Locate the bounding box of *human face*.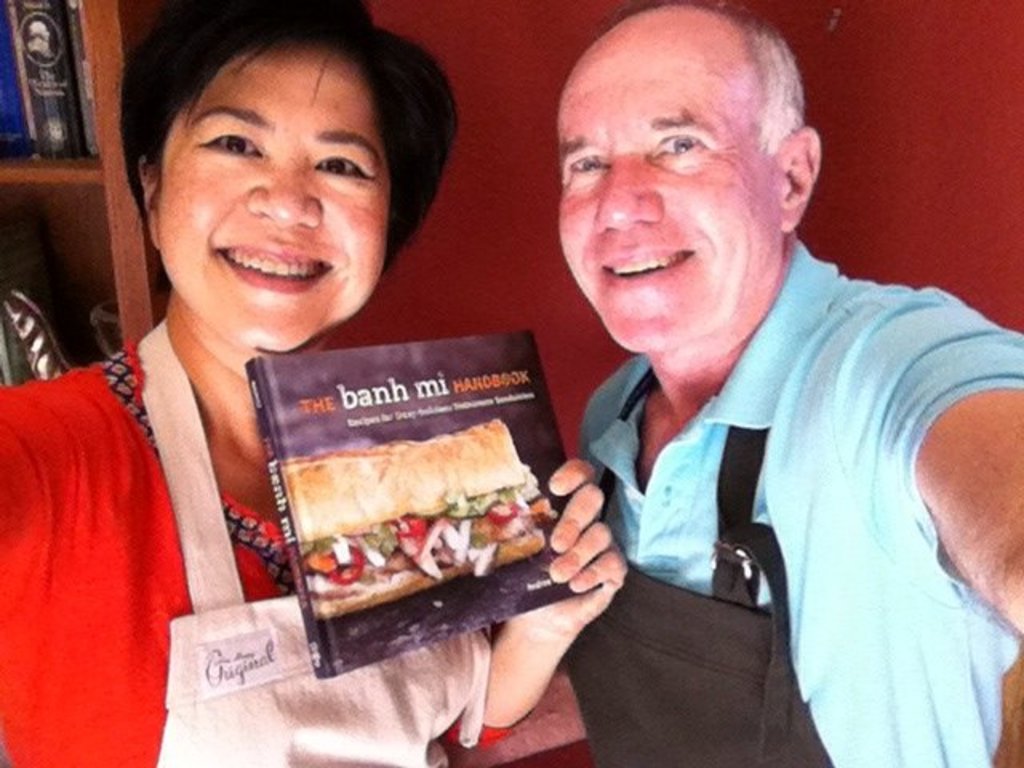
Bounding box: region(158, 45, 384, 349).
